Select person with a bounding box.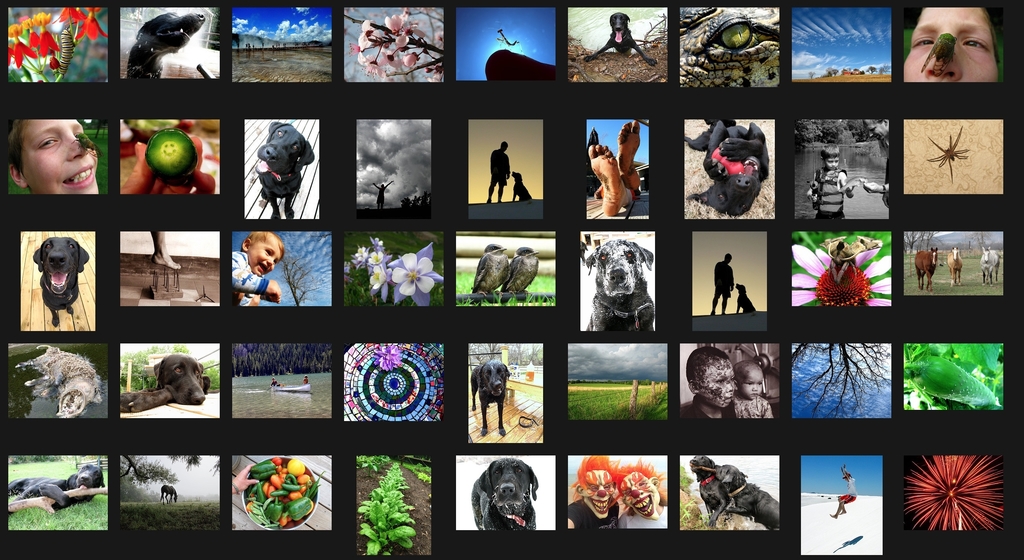
833:465:856:520.
